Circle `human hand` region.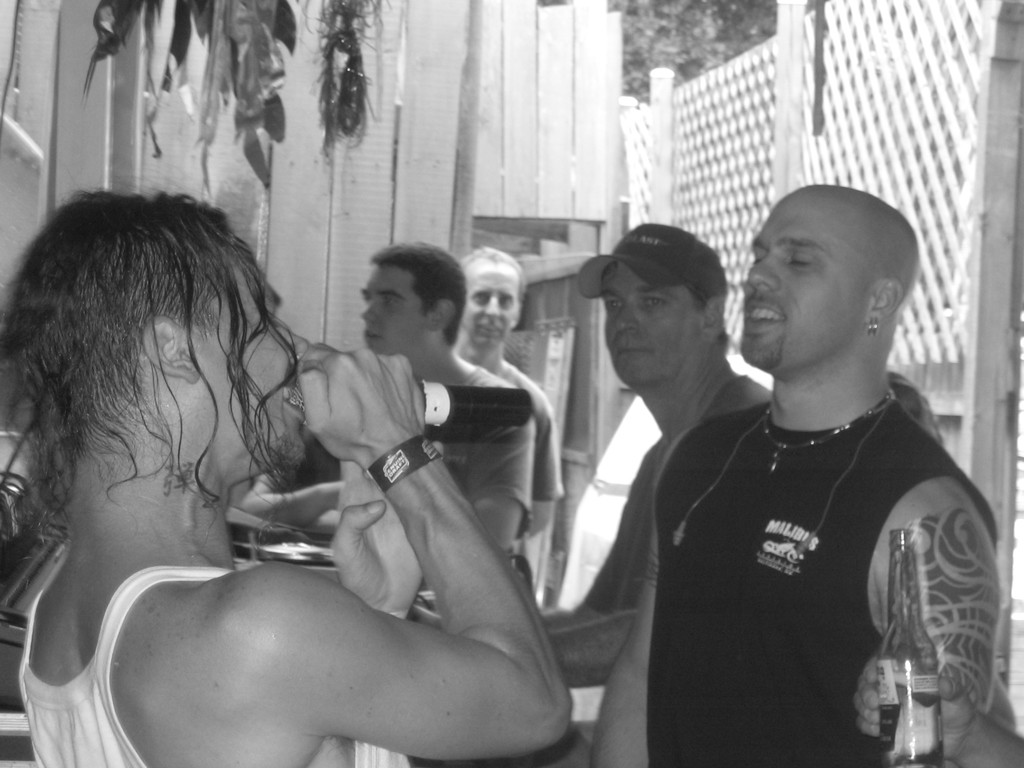
Region: locate(268, 350, 429, 483).
